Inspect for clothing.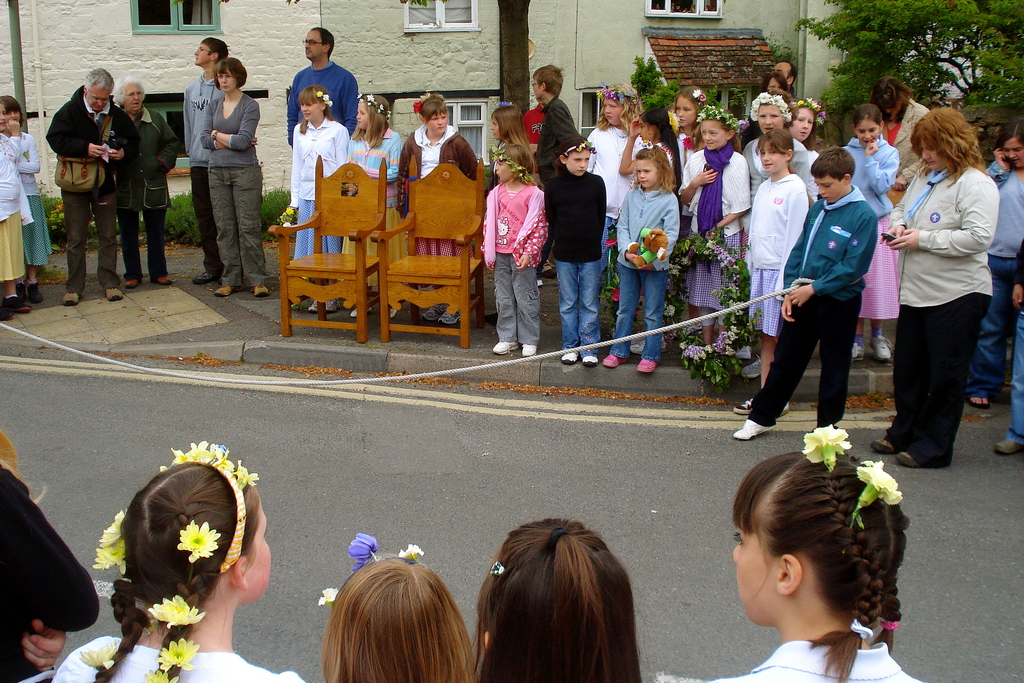
Inspection: {"x1": 390, "y1": 135, "x2": 474, "y2": 300}.
